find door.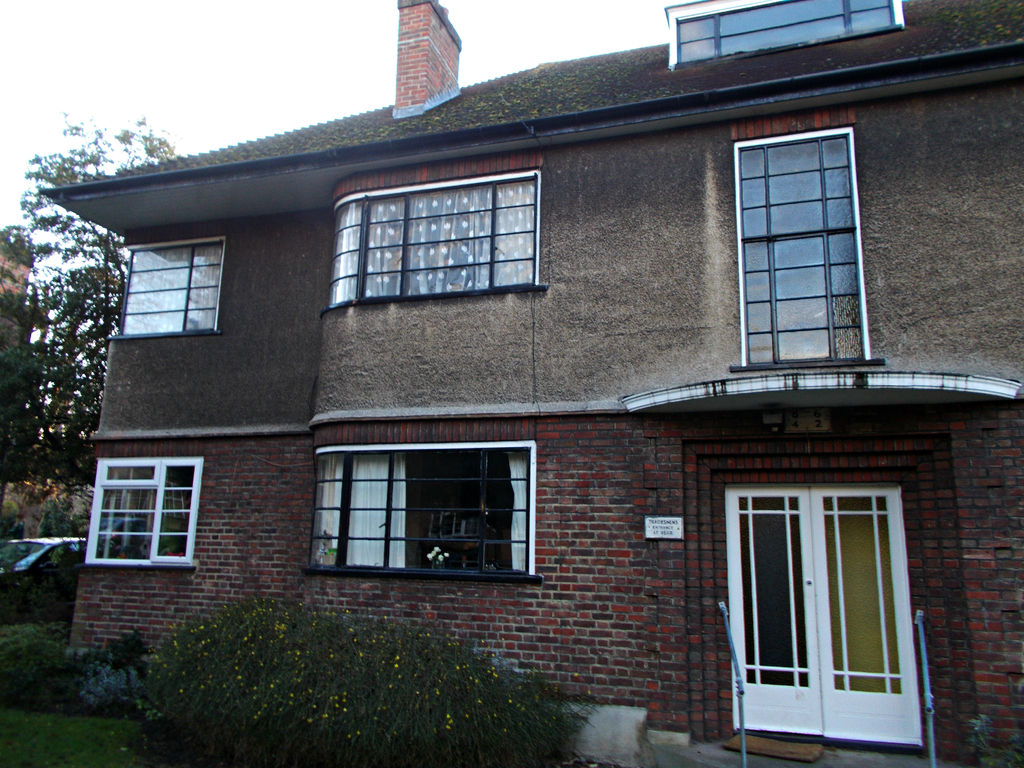
Rect(727, 484, 923, 750).
